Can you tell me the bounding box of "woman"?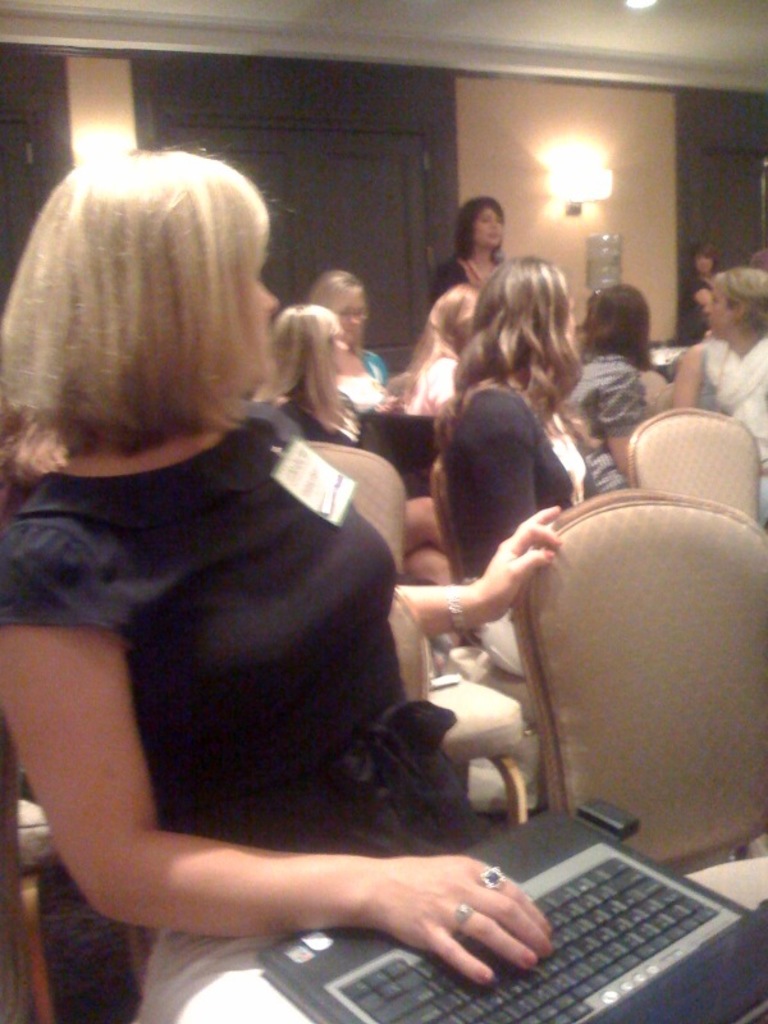
[left=3, top=148, right=556, bottom=1019].
